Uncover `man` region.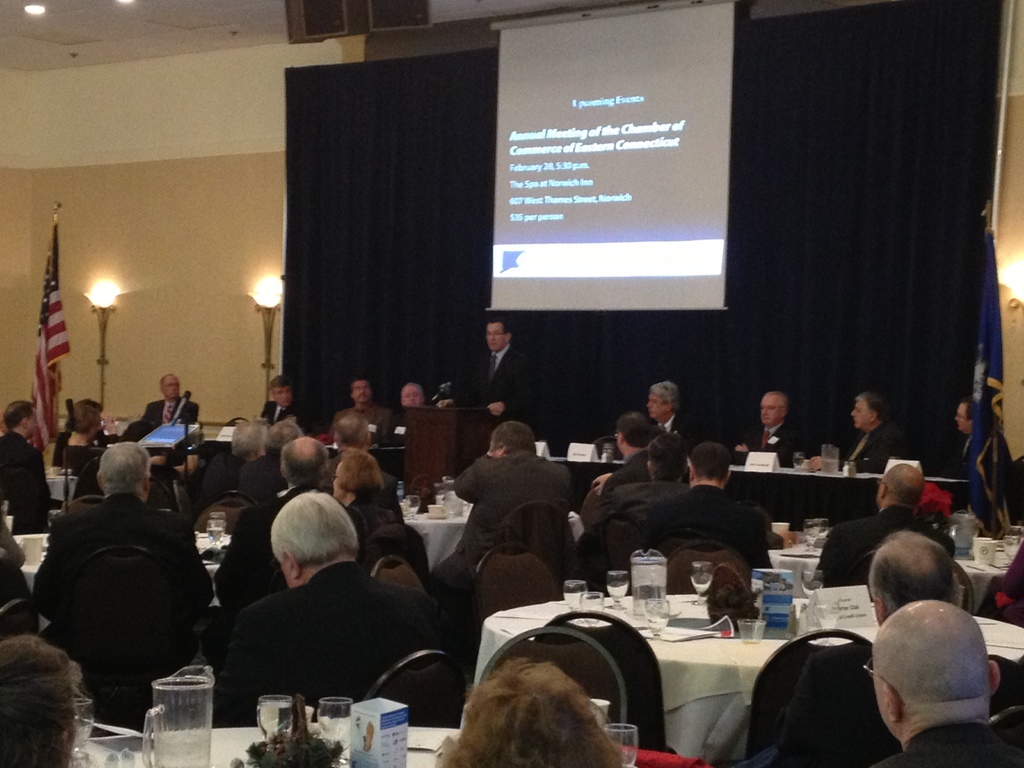
Uncovered: x1=773, y1=525, x2=1023, y2=767.
